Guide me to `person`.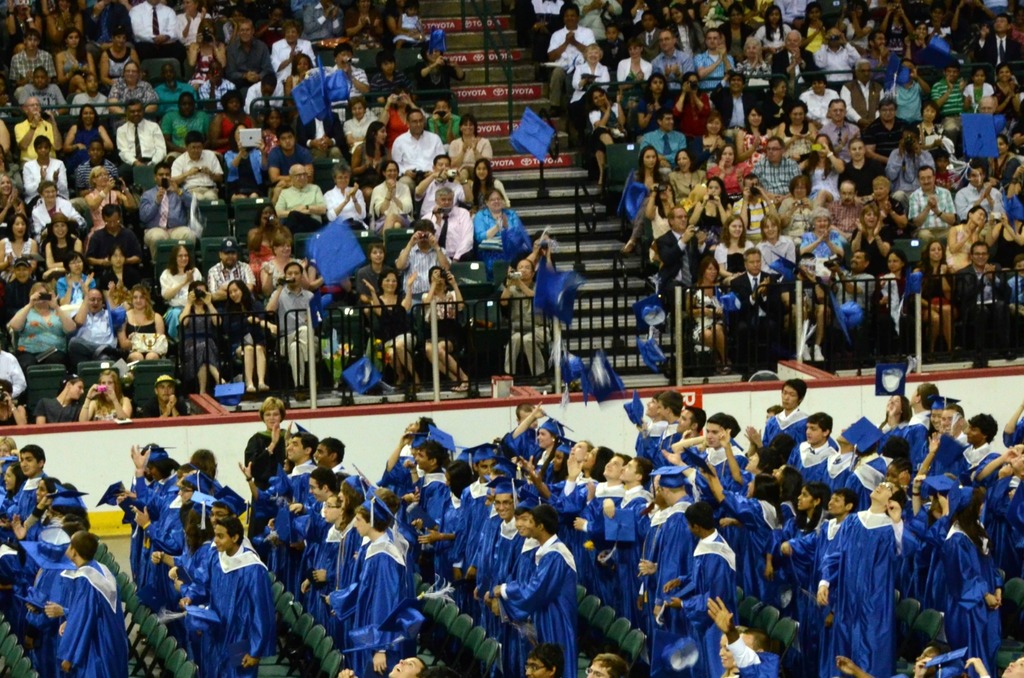
Guidance: 0,176,25,232.
